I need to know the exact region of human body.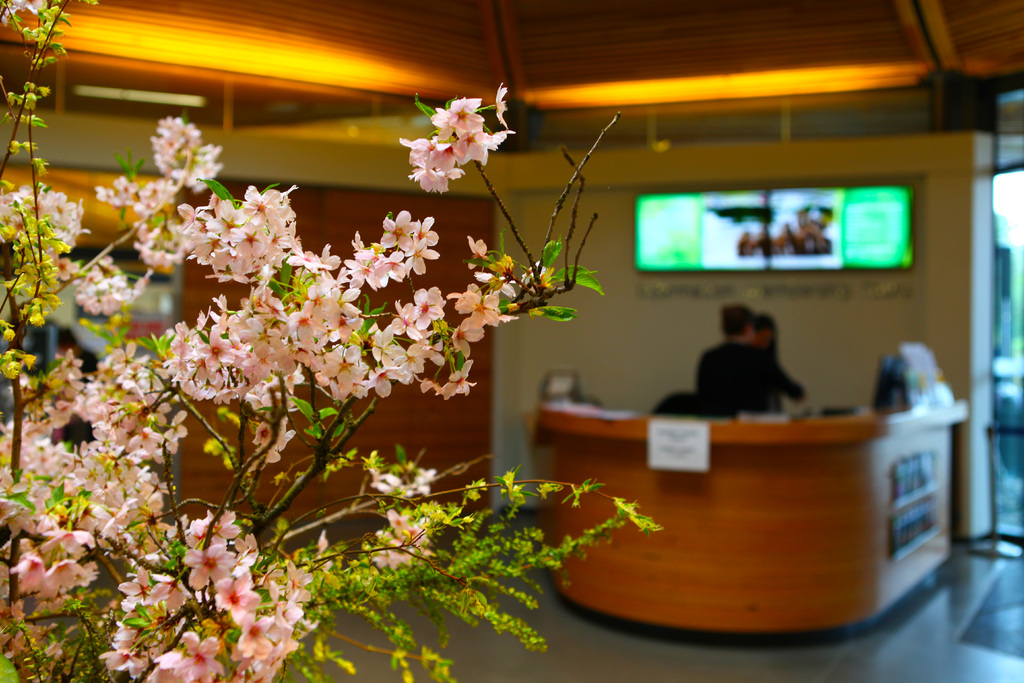
Region: {"left": 694, "top": 306, "right": 809, "bottom": 419}.
